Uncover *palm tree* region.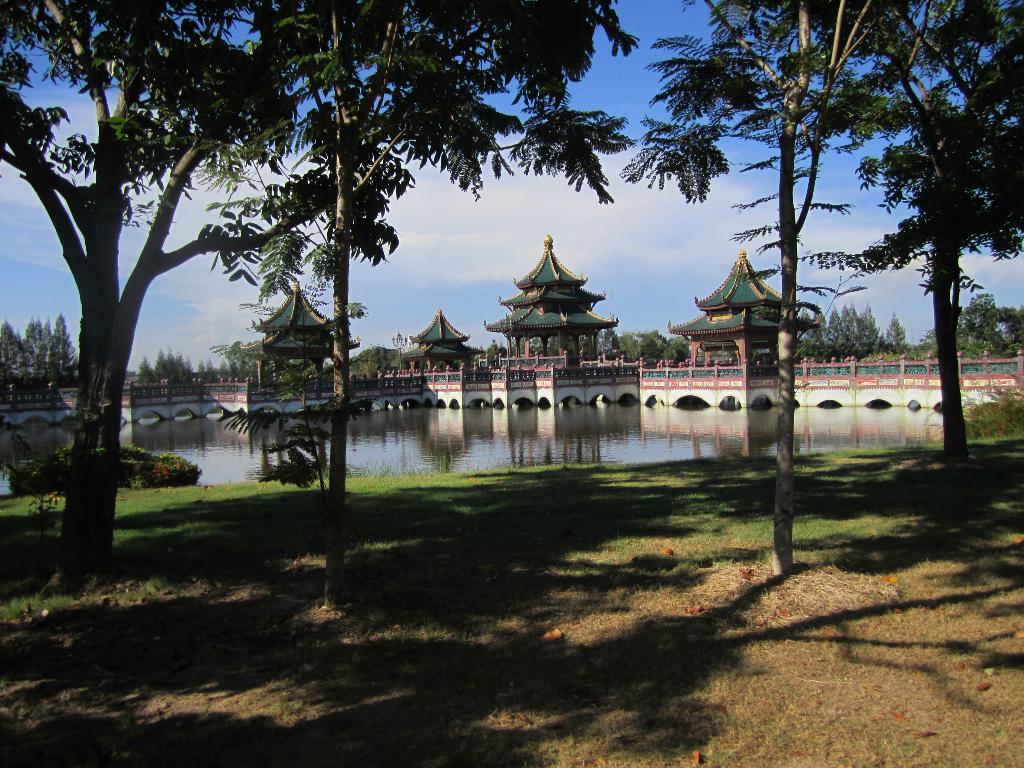
Uncovered: (x1=235, y1=6, x2=592, y2=497).
